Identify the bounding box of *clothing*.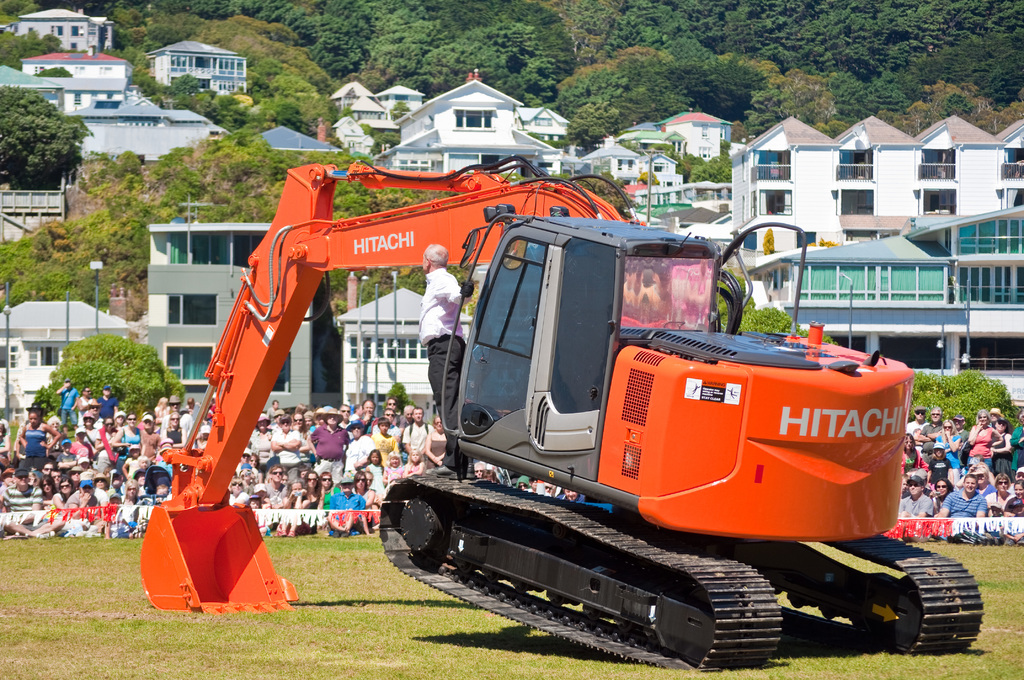
(342, 430, 376, 477).
